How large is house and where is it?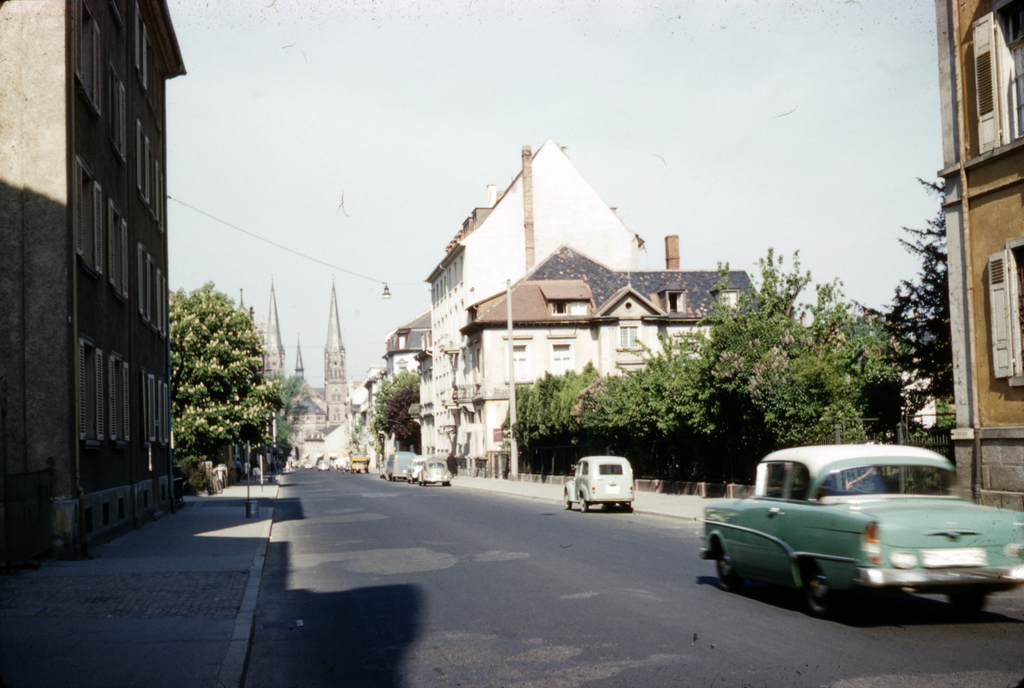
Bounding box: 457 231 757 460.
